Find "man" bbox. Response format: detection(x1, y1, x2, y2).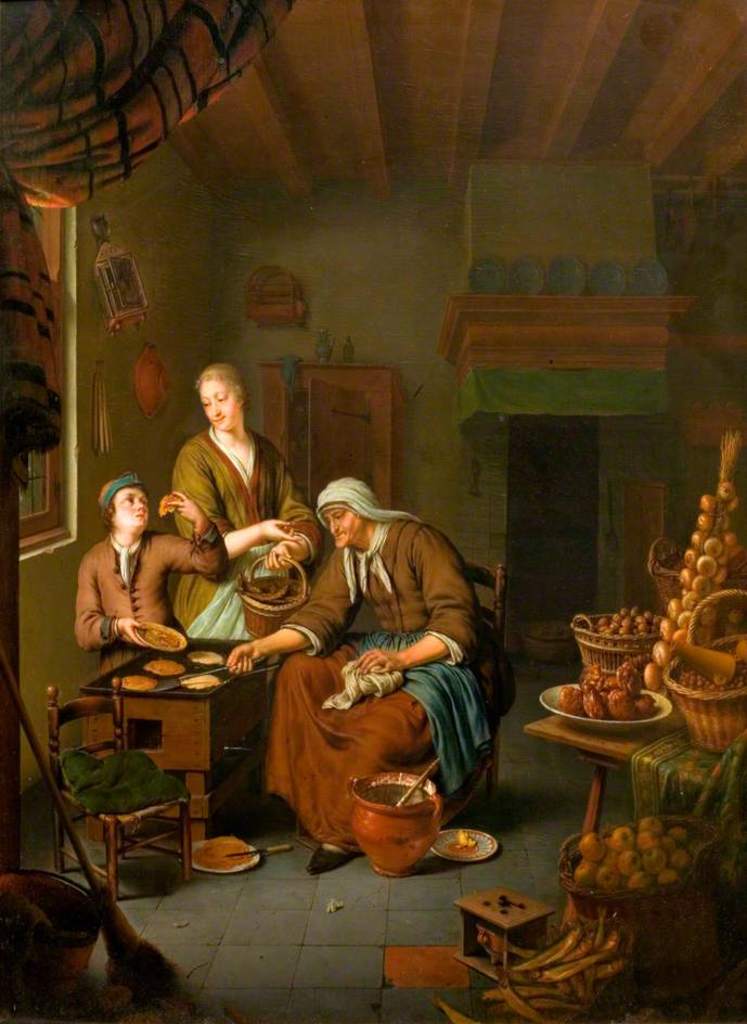
detection(209, 476, 517, 881).
